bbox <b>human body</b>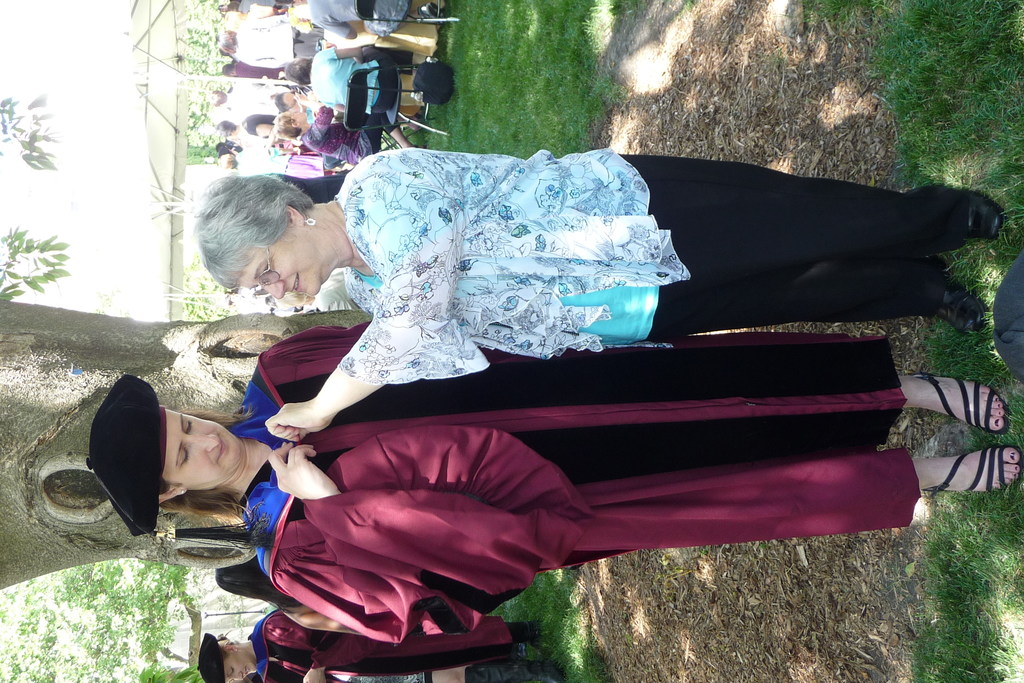
box(193, 142, 1006, 441)
